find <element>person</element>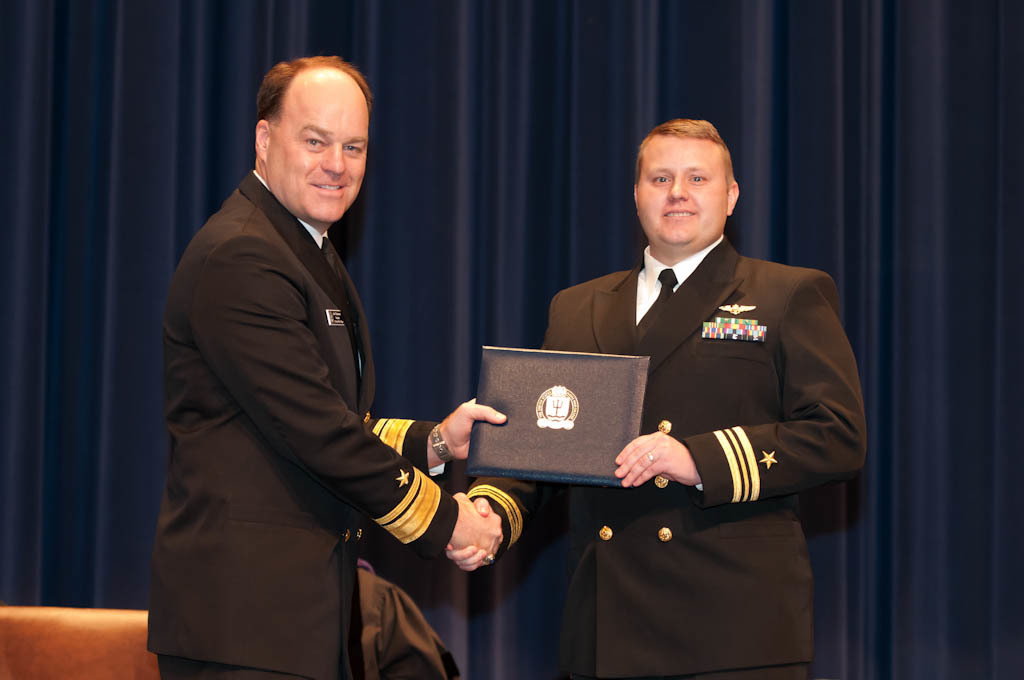
[x1=440, y1=117, x2=871, y2=679]
